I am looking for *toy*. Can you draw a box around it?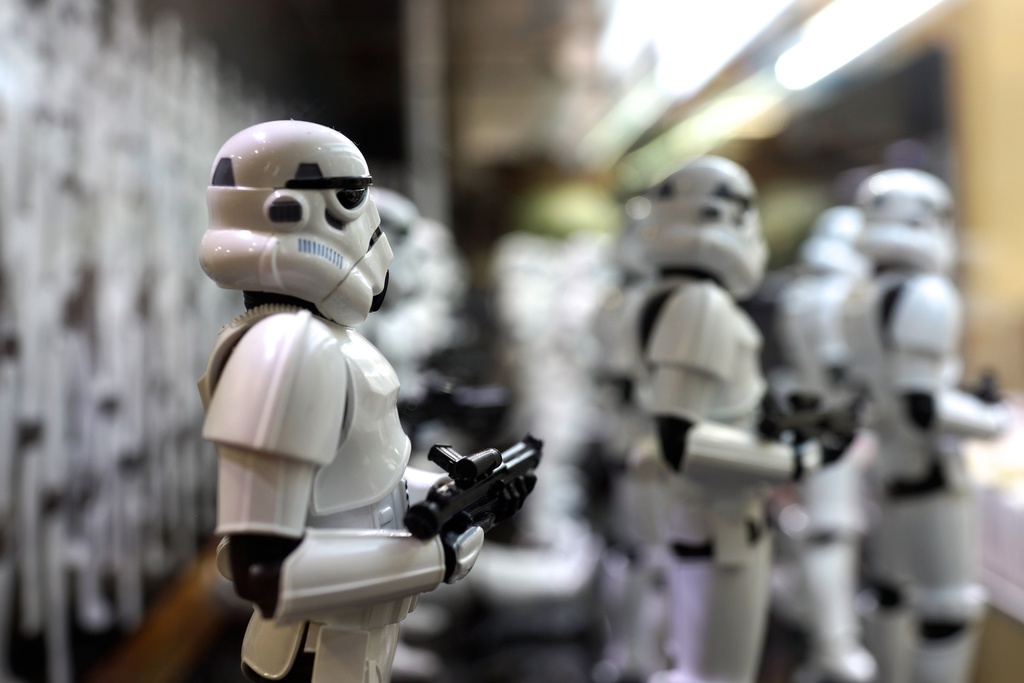
Sure, the bounding box is (x1=489, y1=159, x2=646, y2=555).
